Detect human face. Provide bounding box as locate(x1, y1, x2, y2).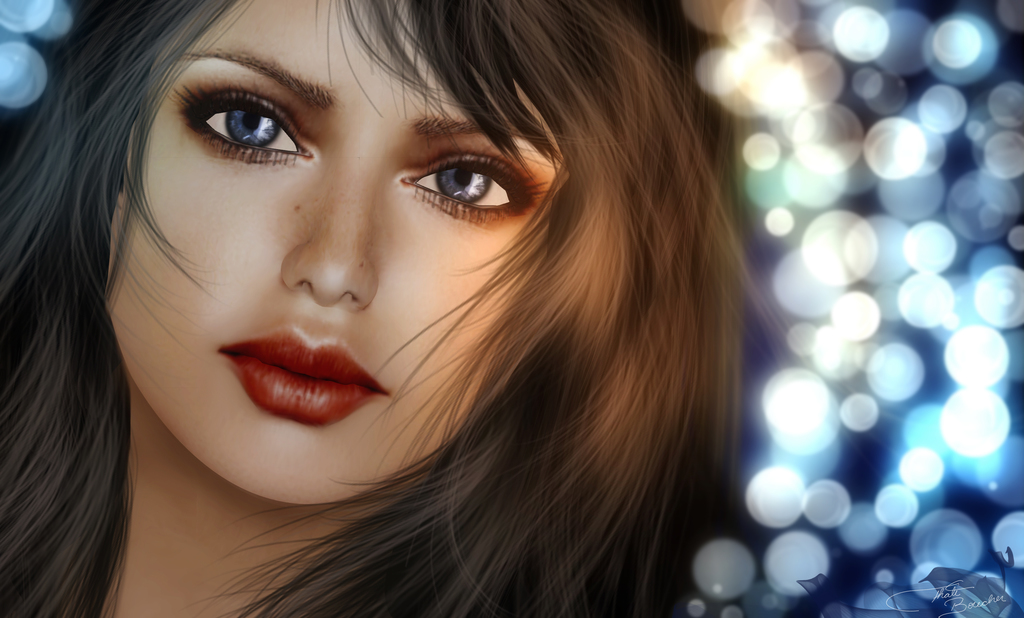
locate(105, 0, 572, 505).
